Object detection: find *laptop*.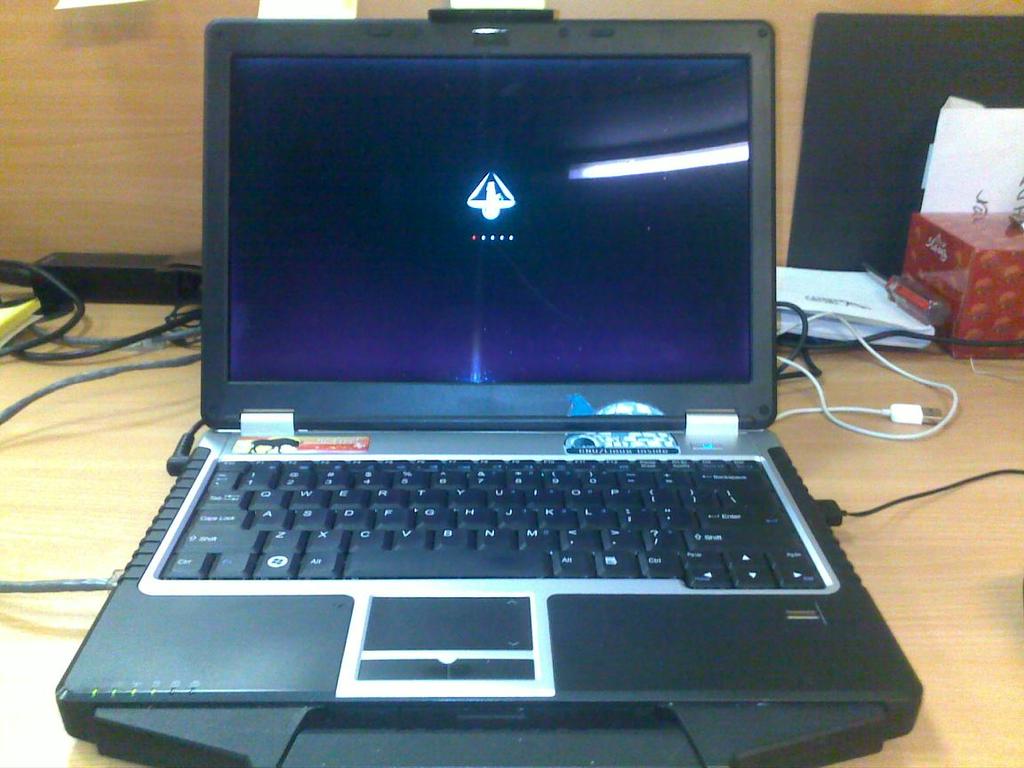
(x1=52, y1=7, x2=915, y2=763).
